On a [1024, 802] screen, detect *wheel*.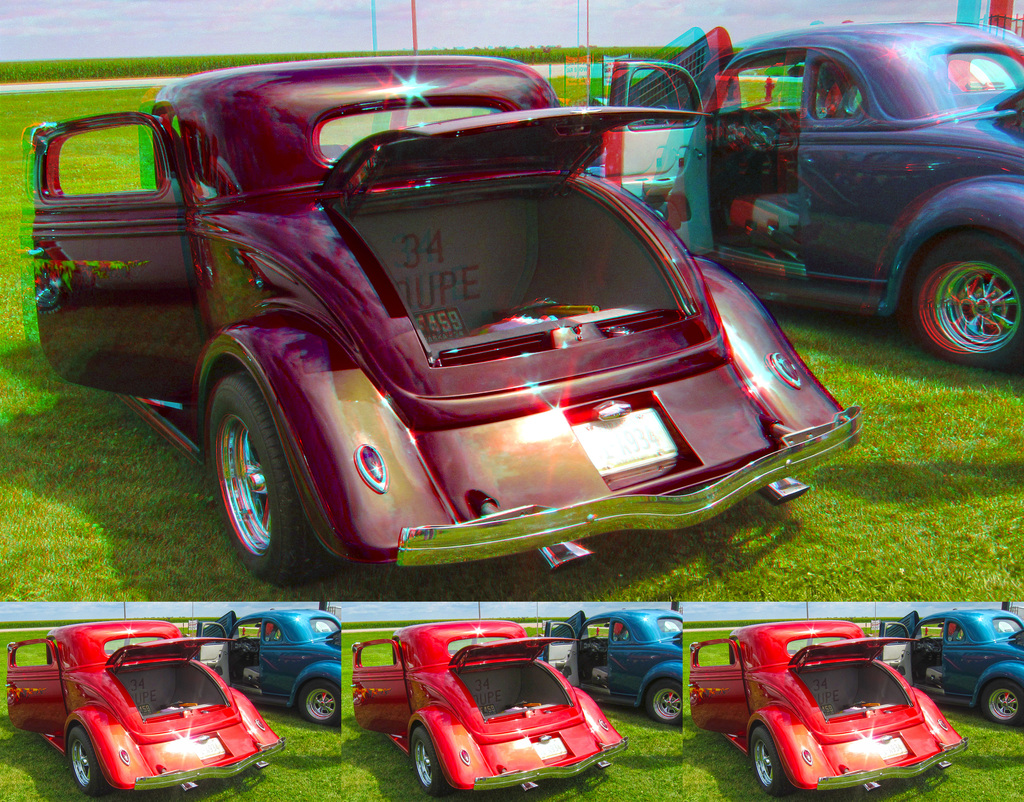
BBox(738, 728, 789, 796).
